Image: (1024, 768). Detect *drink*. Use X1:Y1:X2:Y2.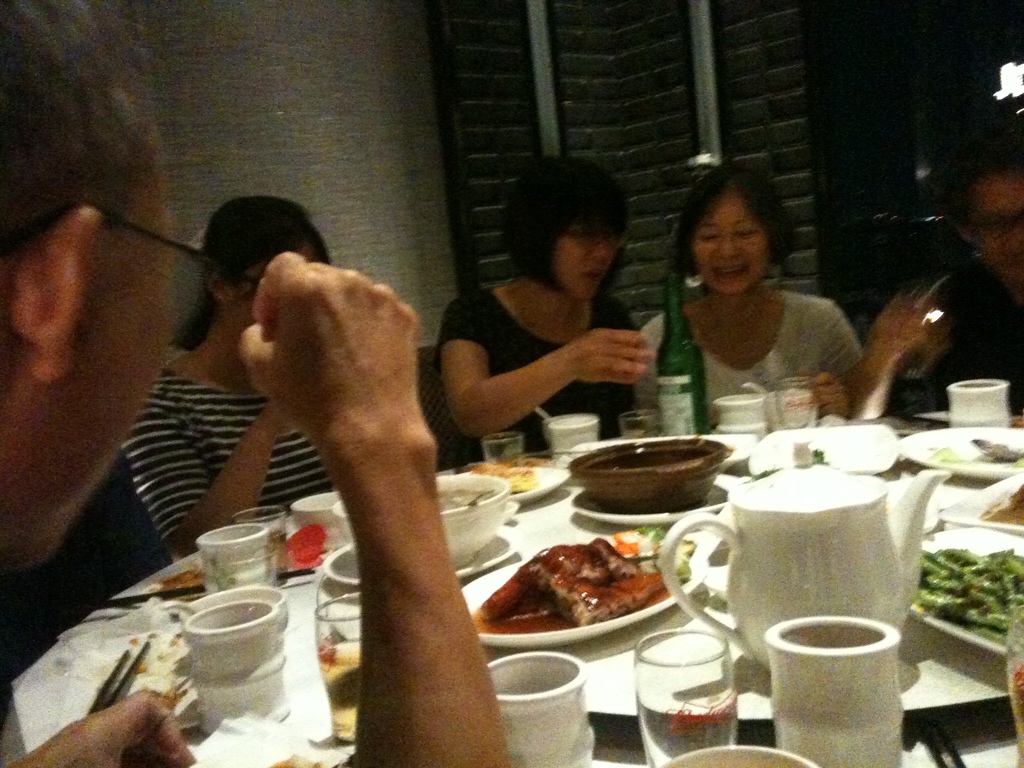
316:644:362:740.
